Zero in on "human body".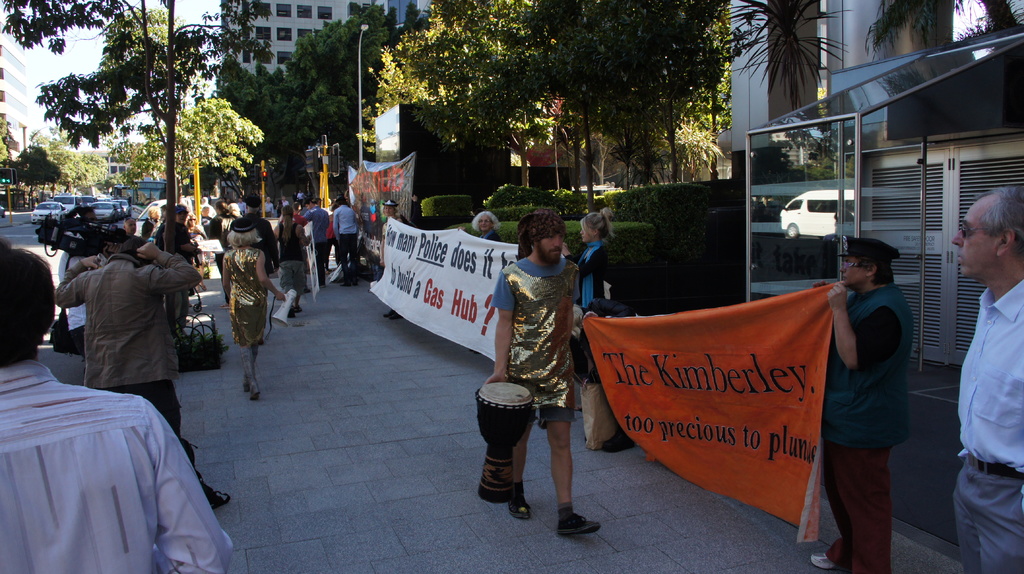
Zeroed in: <box>305,206,331,289</box>.
